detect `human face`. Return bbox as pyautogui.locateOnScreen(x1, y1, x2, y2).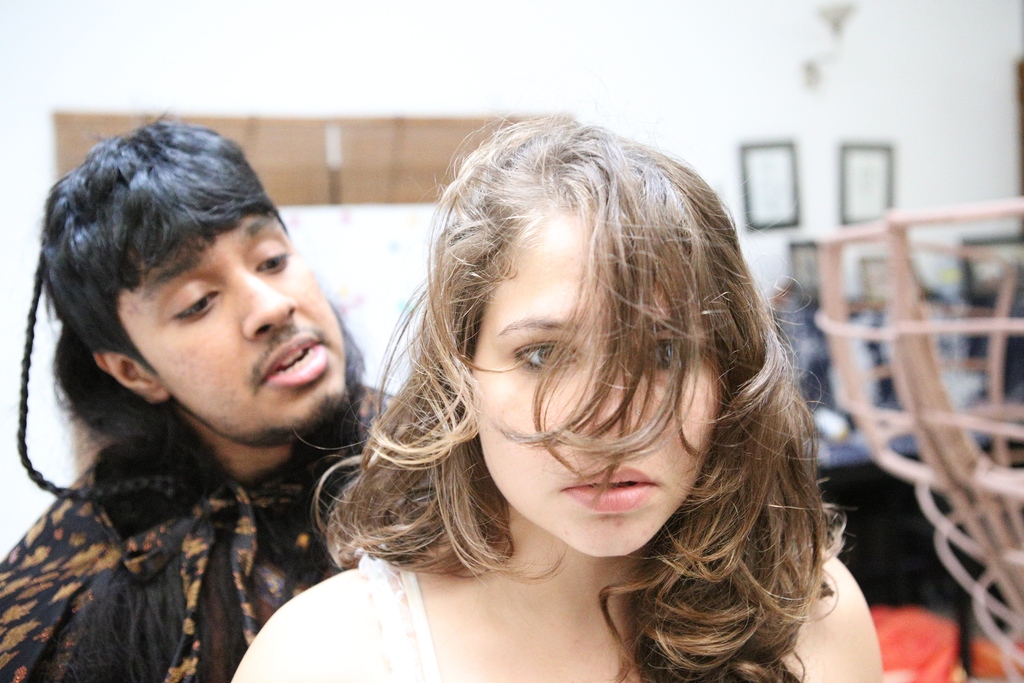
pyautogui.locateOnScreen(468, 197, 726, 561).
